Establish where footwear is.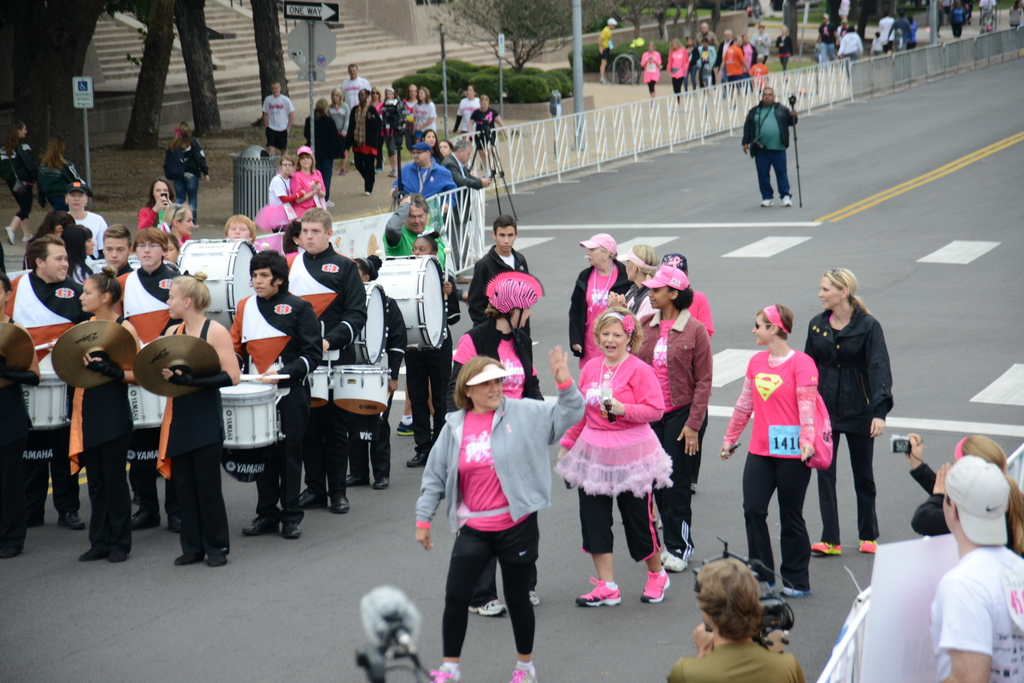
Established at 596:75:608:86.
